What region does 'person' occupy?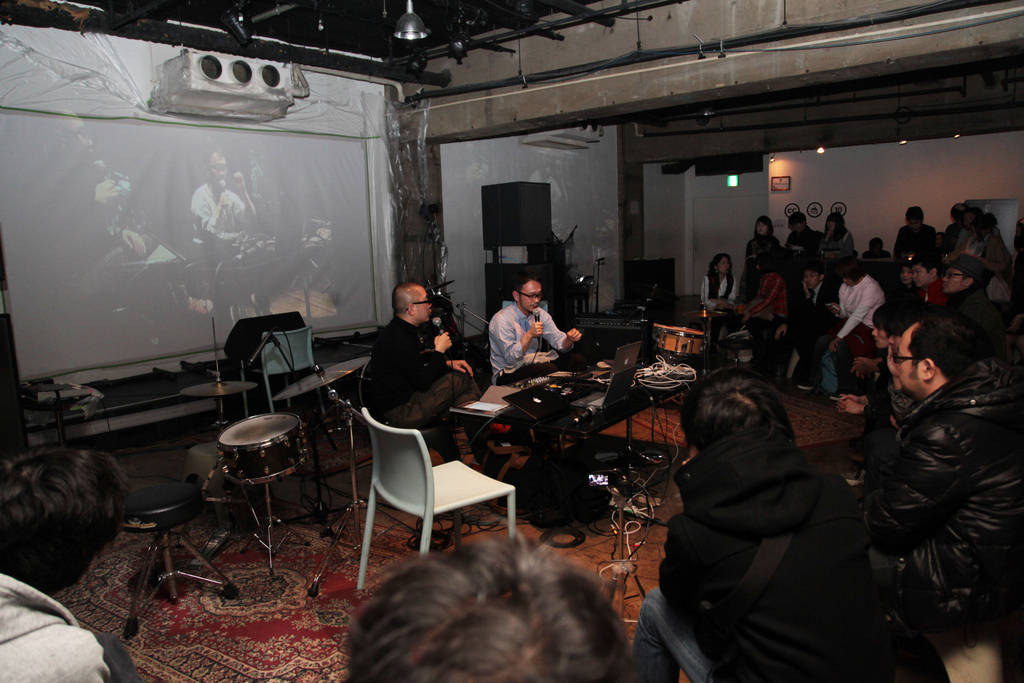
left=365, top=284, right=481, bottom=424.
